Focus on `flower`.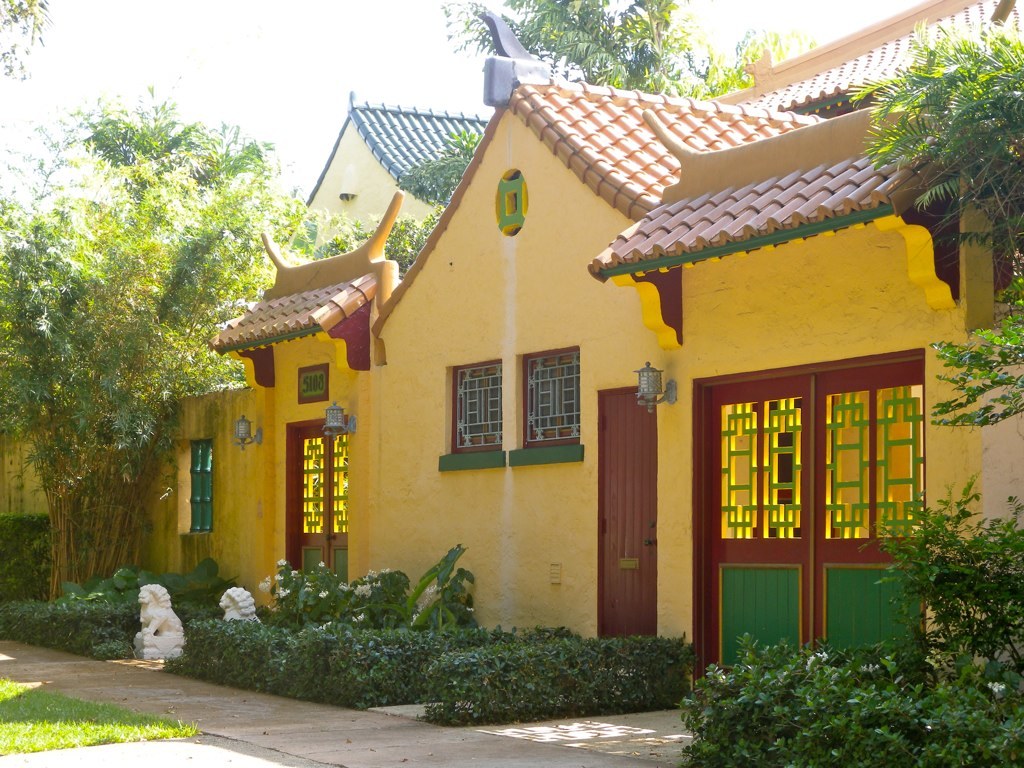
Focused at [317,588,329,603].
